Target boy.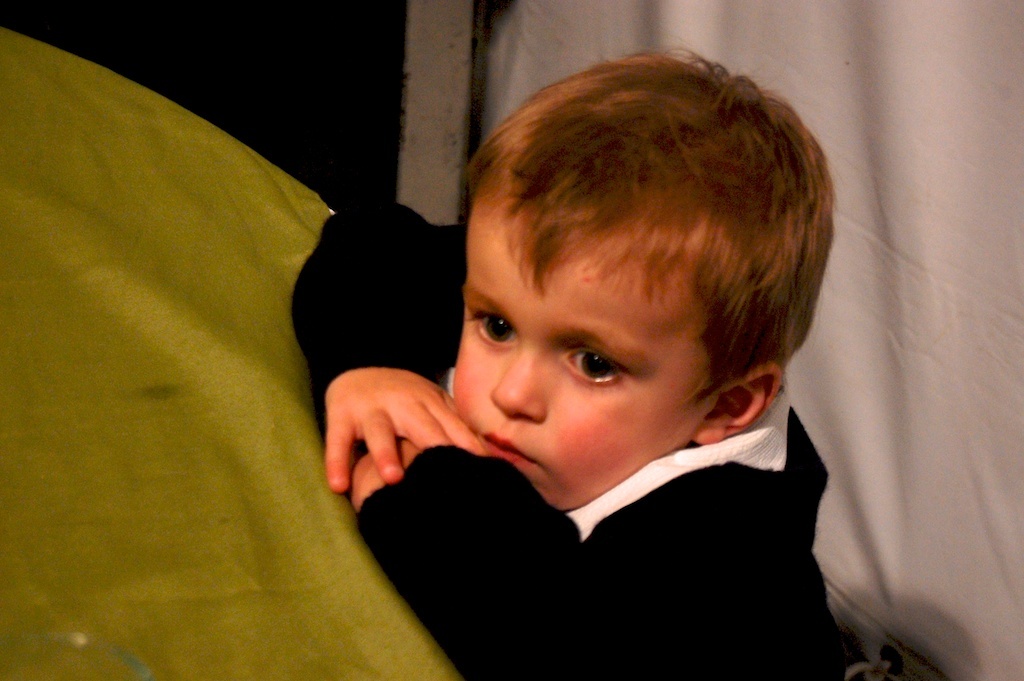
Target region: 291 43 838 680.
